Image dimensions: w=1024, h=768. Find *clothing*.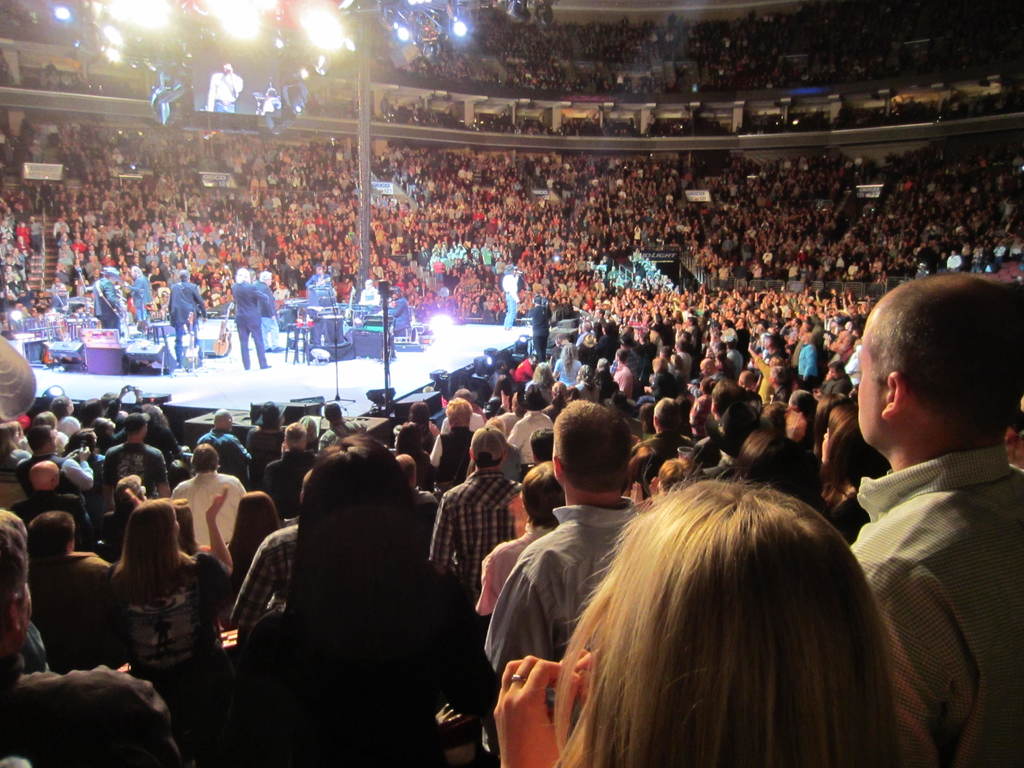
103/561/236/723.
